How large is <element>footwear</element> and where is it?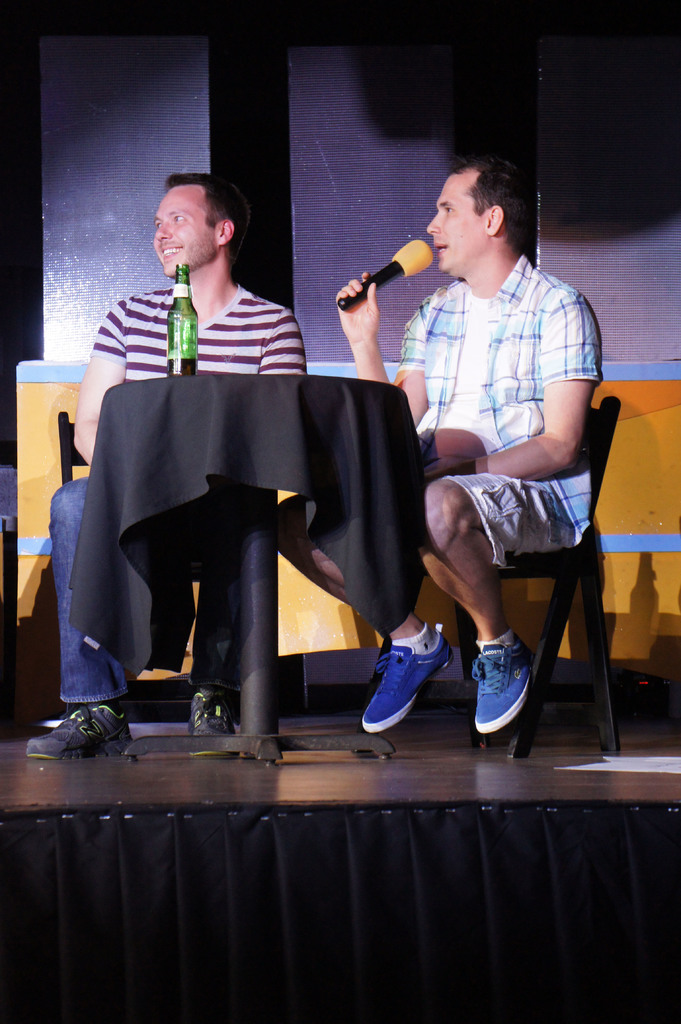
Bounding box: (467,630,533,742).
